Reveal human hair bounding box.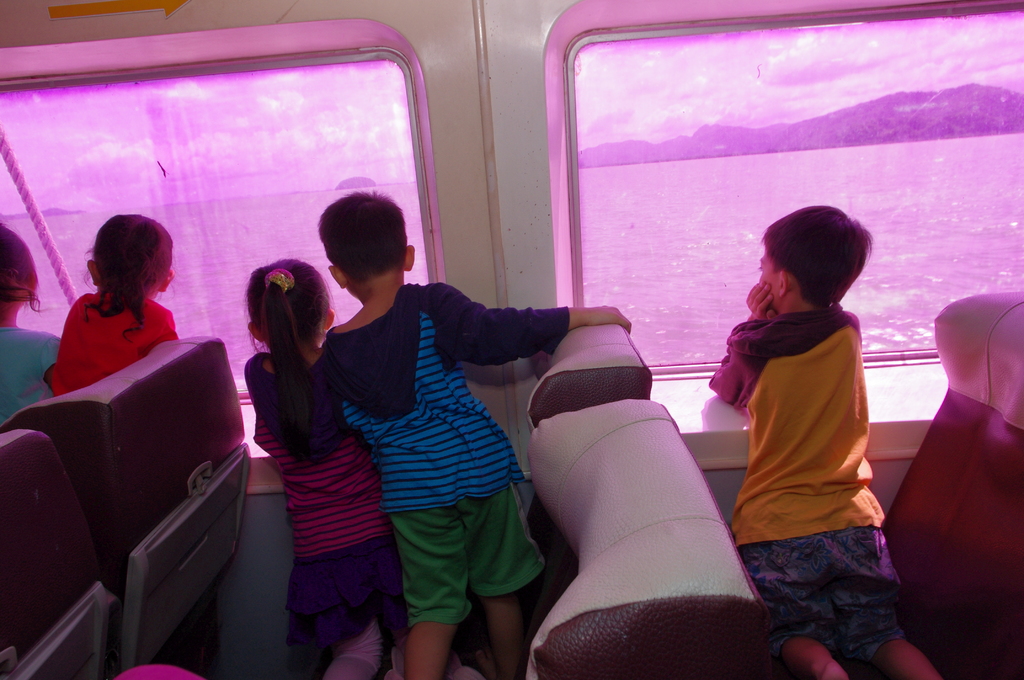
Revealed: rect(0, 215, 47, 316).
